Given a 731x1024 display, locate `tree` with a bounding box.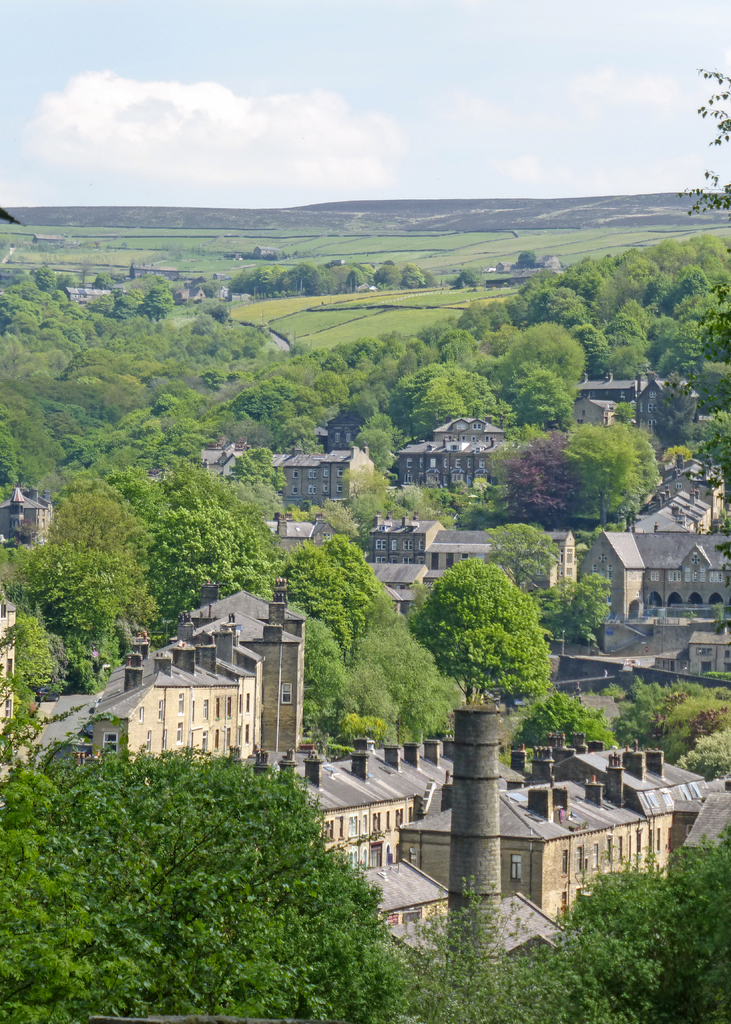
Located: {"left": 277, "top": 531, "right": 387, "bottom": 660}.
